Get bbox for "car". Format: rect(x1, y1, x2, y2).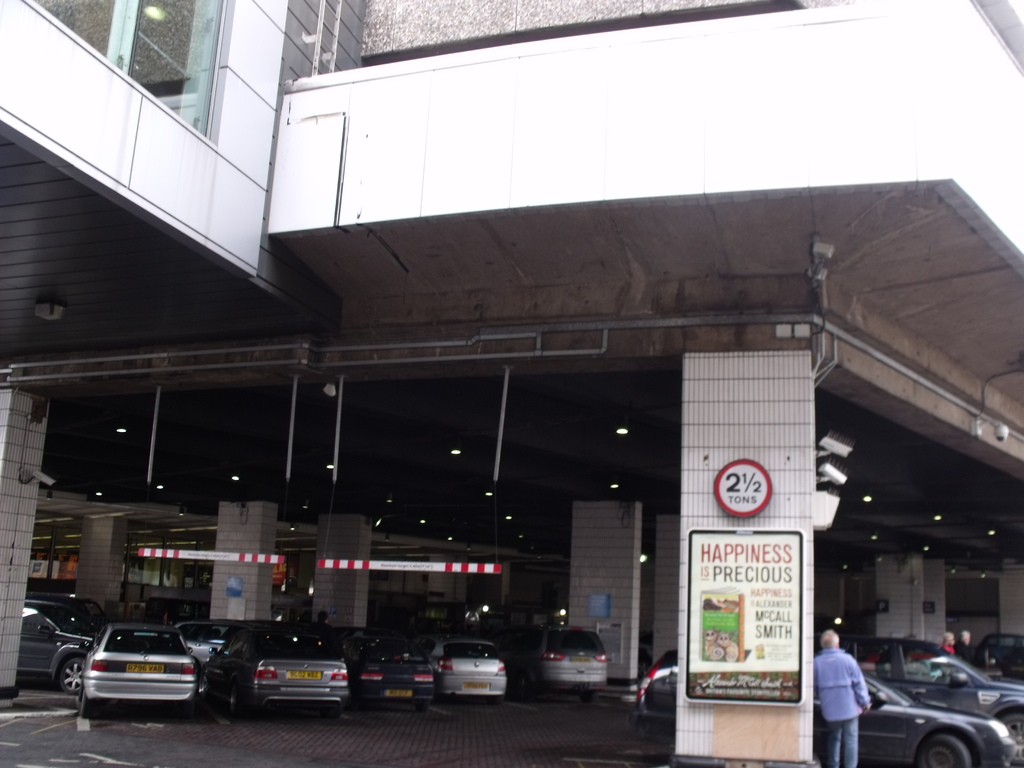
rect(847, 634, 1019, 728).
